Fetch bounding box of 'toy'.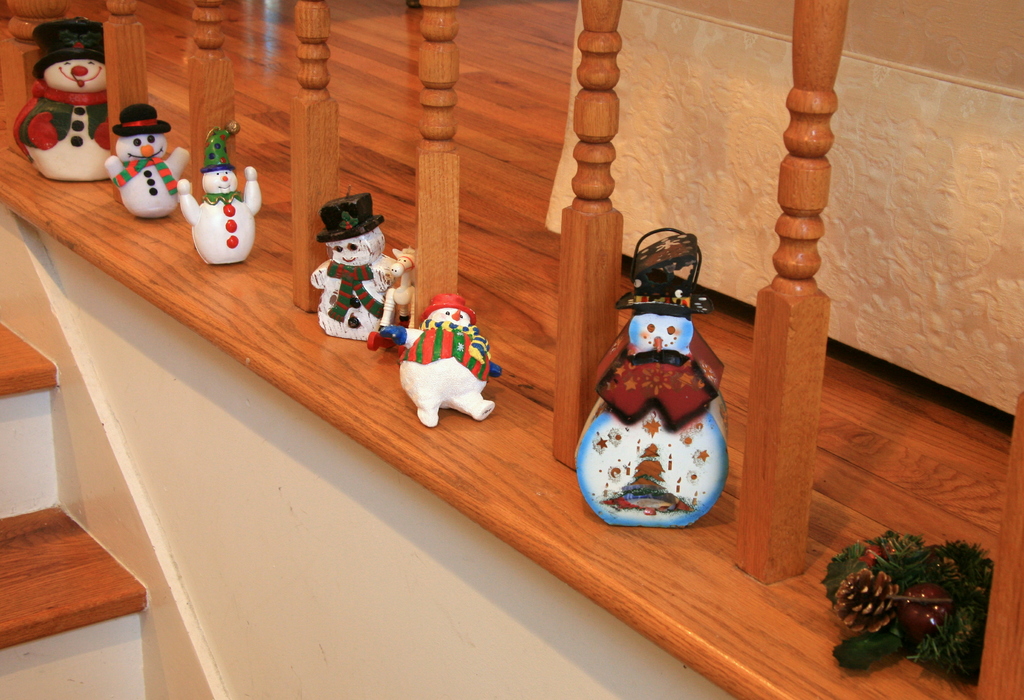
Bbox: 572/221/729/533.
